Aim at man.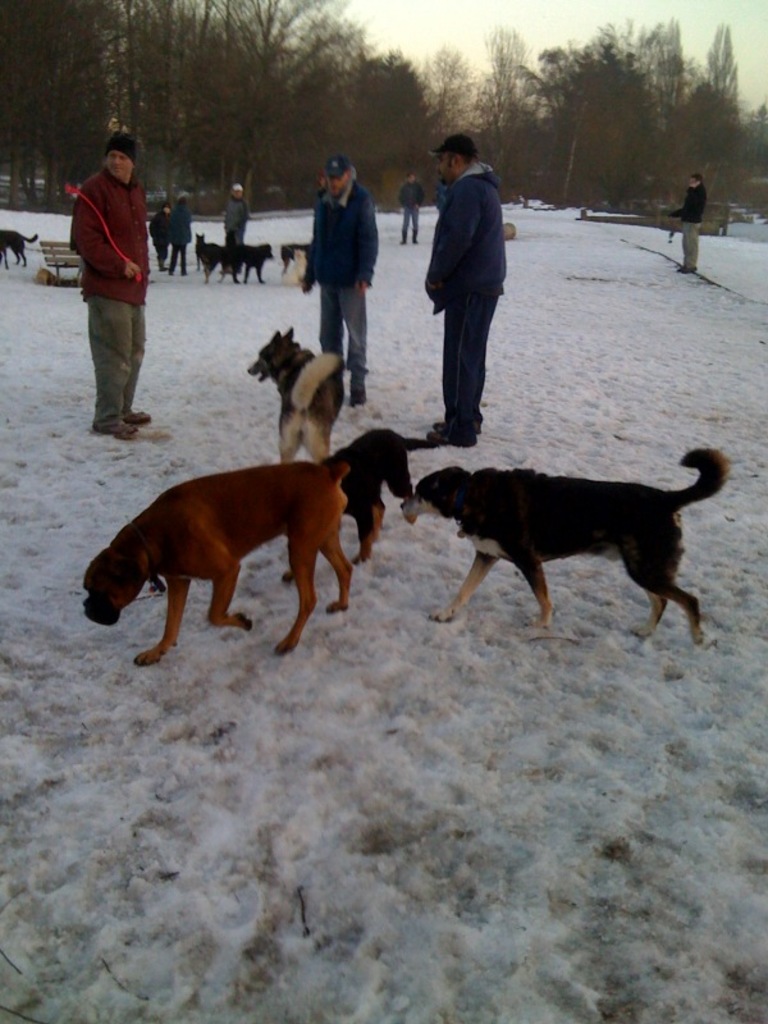
Aimed at box=[72, 132, 152, 442].
